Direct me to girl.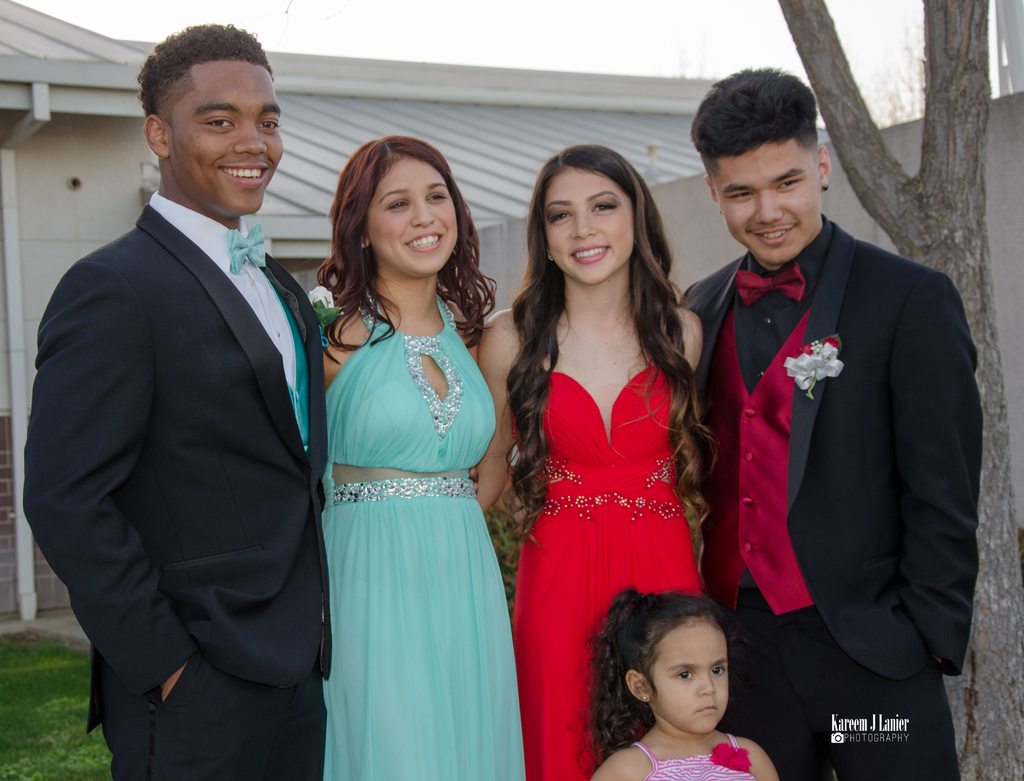
Direction: box(470, 145, 717, 772).
